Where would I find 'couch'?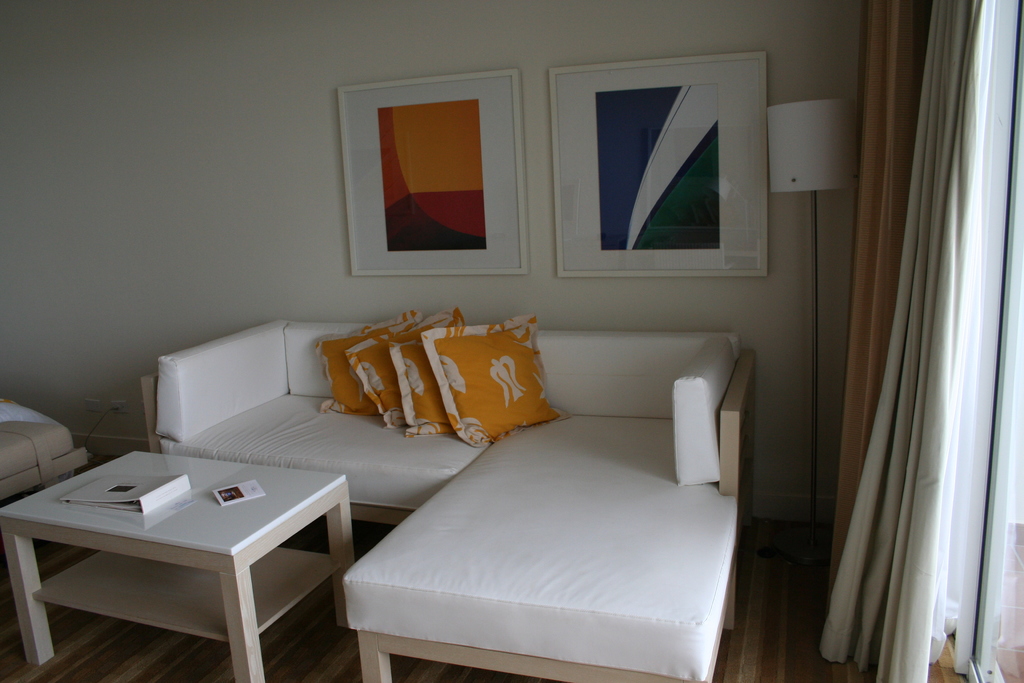
At (left=150, top=313, right=835, bottom=682).
